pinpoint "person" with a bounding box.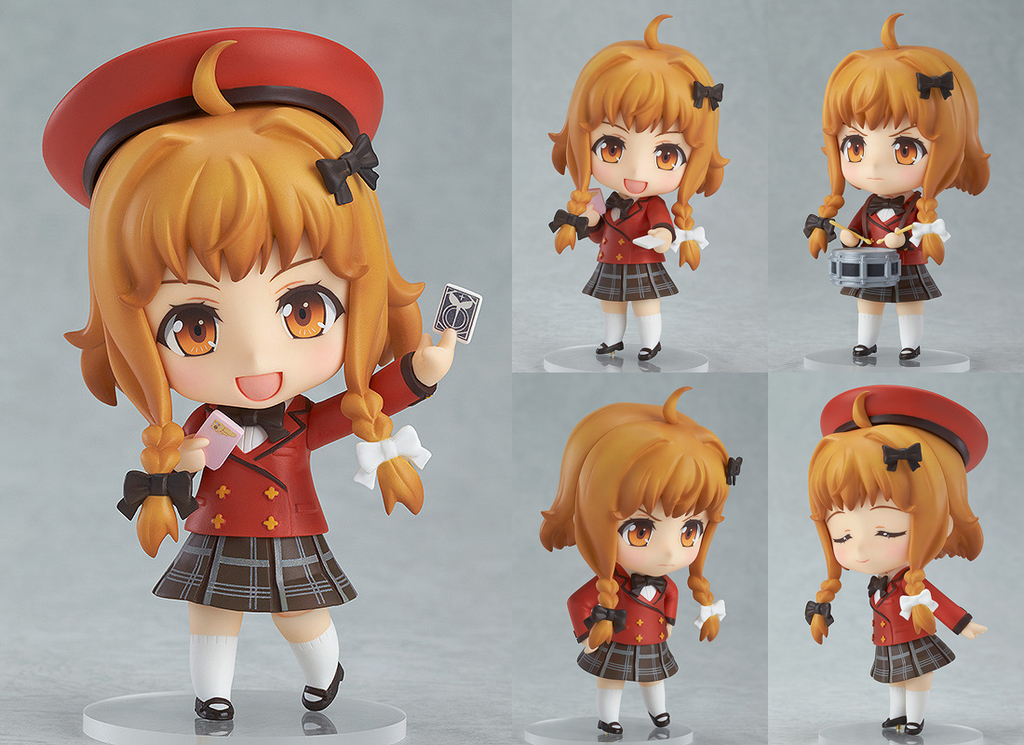
region(546, 11, 726, 365).
